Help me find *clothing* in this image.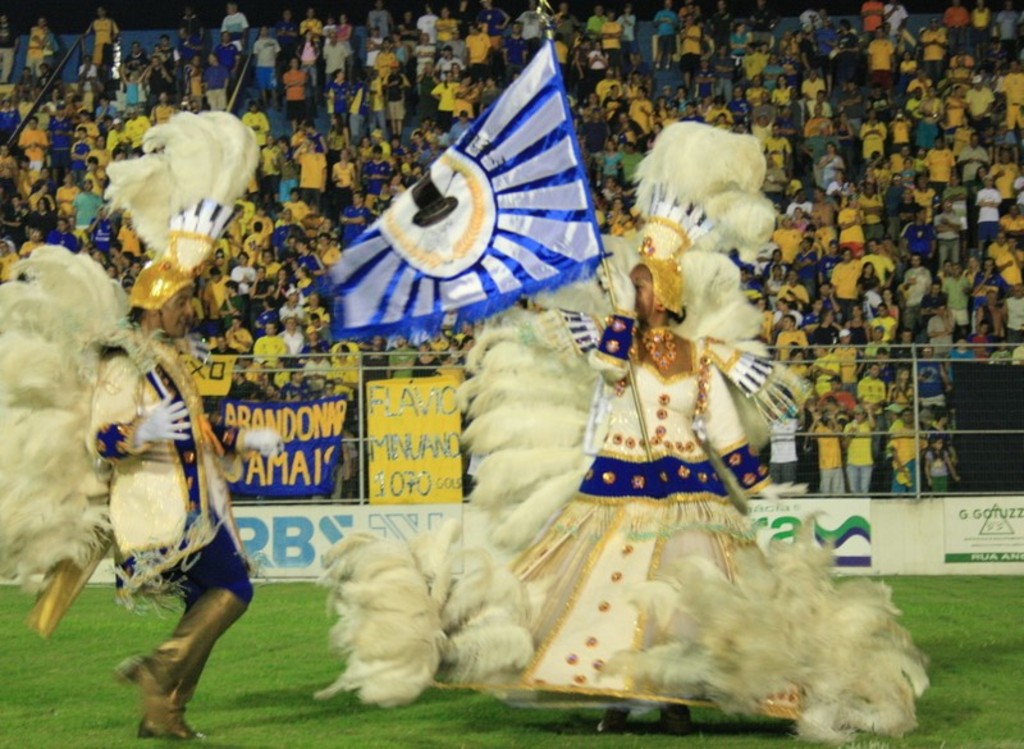
Found it: [x1=308, y1=307, x2=324, y2=328].
